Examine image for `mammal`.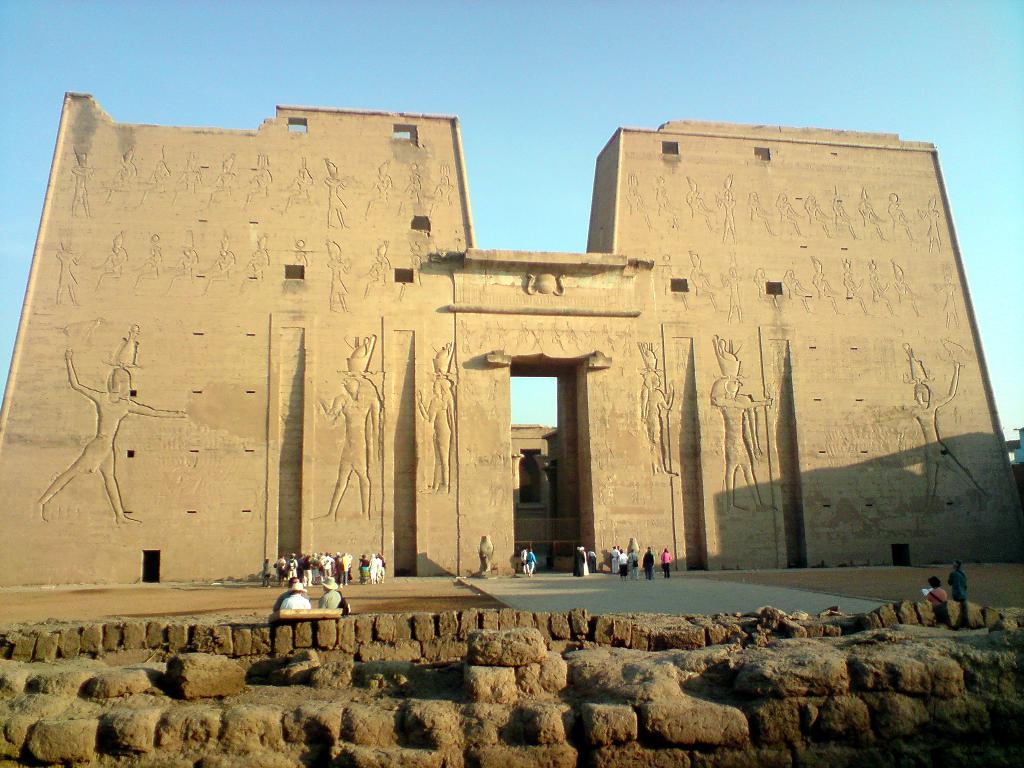
Examination result: 924,575,948,608.
